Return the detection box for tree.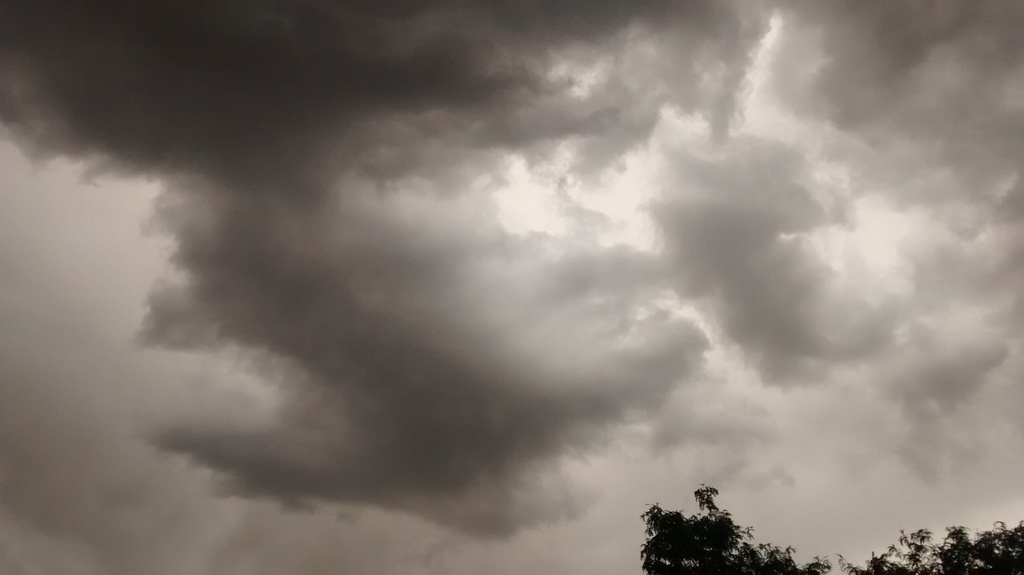
842 512 1023 574.
